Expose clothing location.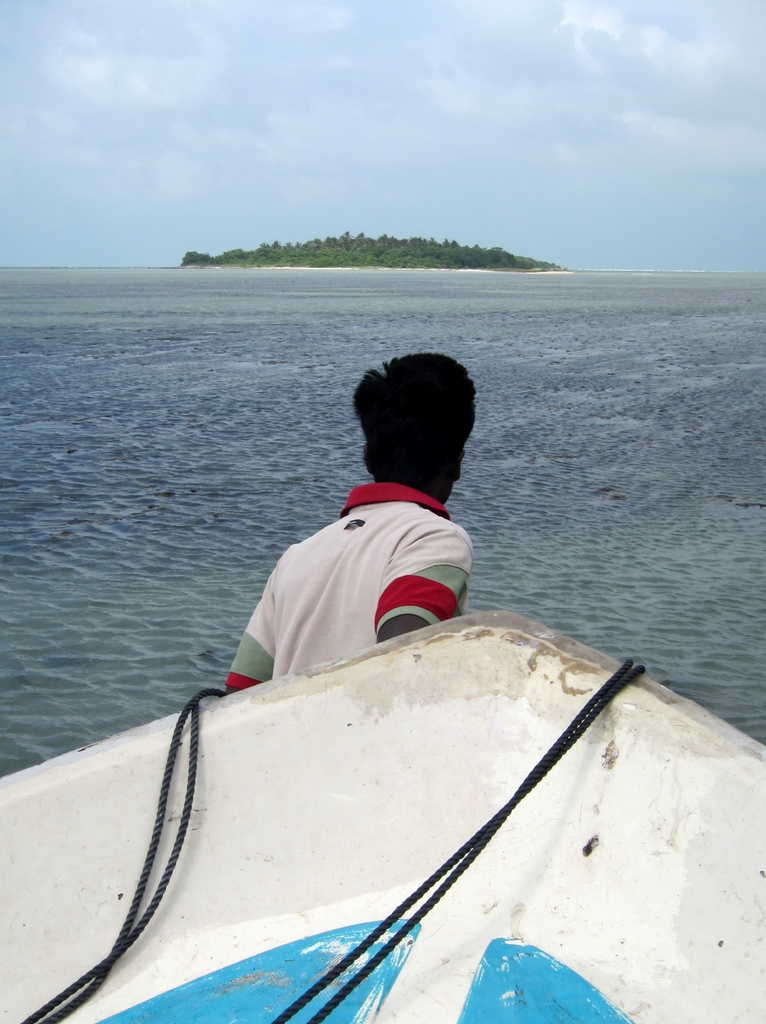
Exposed at 201:481:502:696.
